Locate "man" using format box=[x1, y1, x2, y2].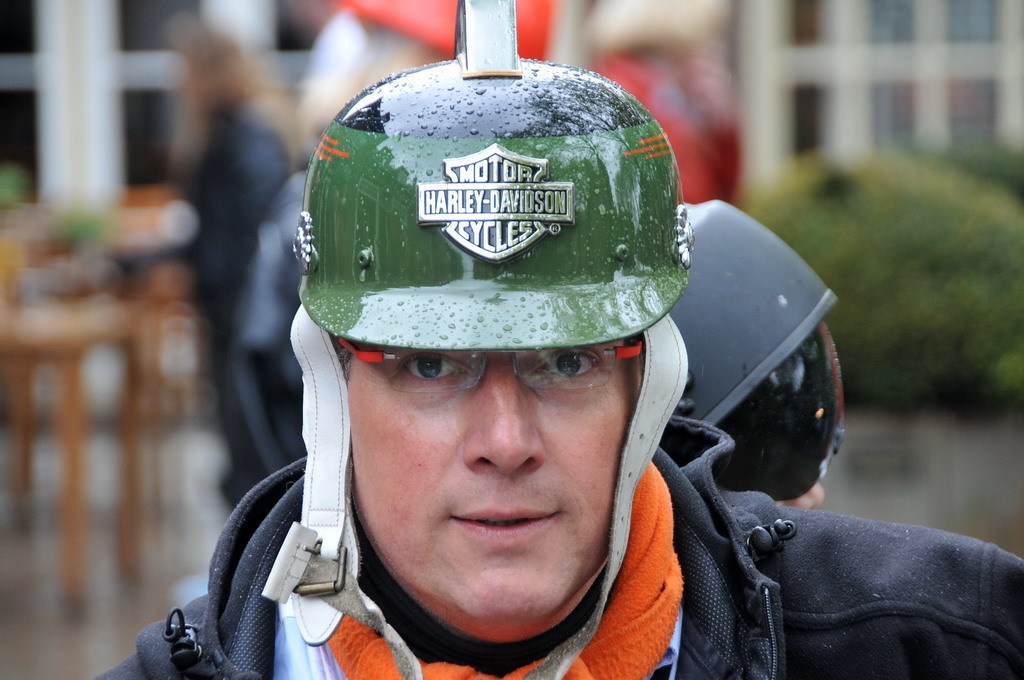
box=[88, 0, 1023, 679].
